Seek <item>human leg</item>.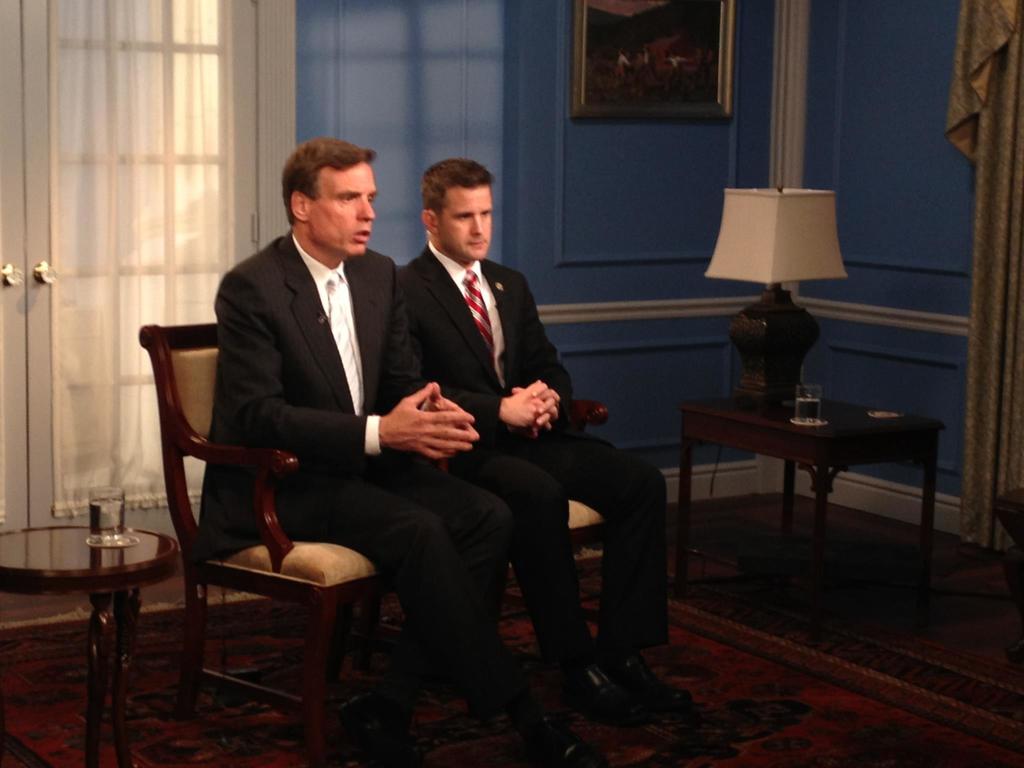
detection(385, 451, 515, 628).
